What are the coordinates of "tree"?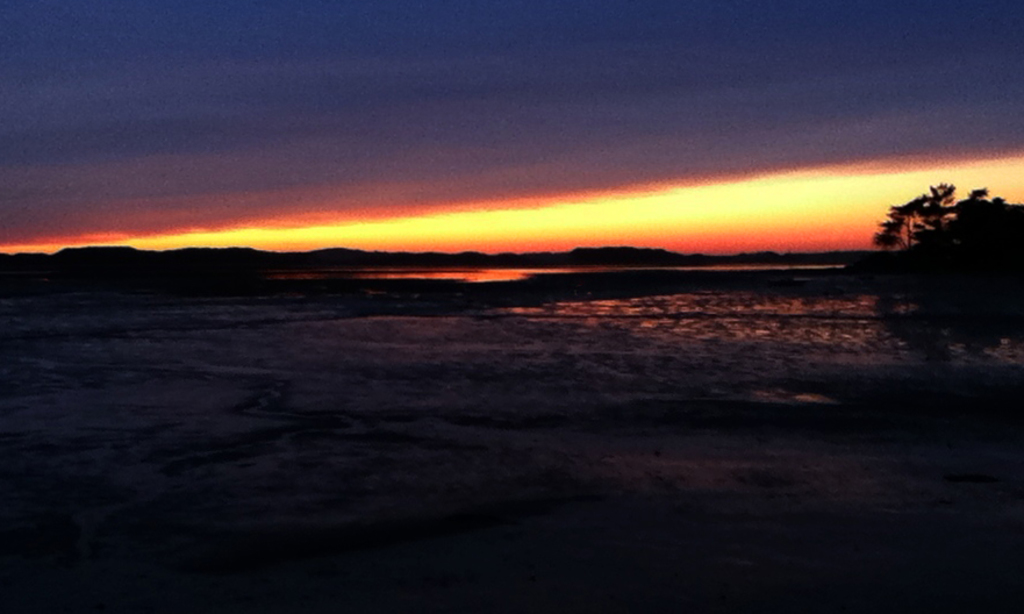
rect(876, 184, 1023, 348).
